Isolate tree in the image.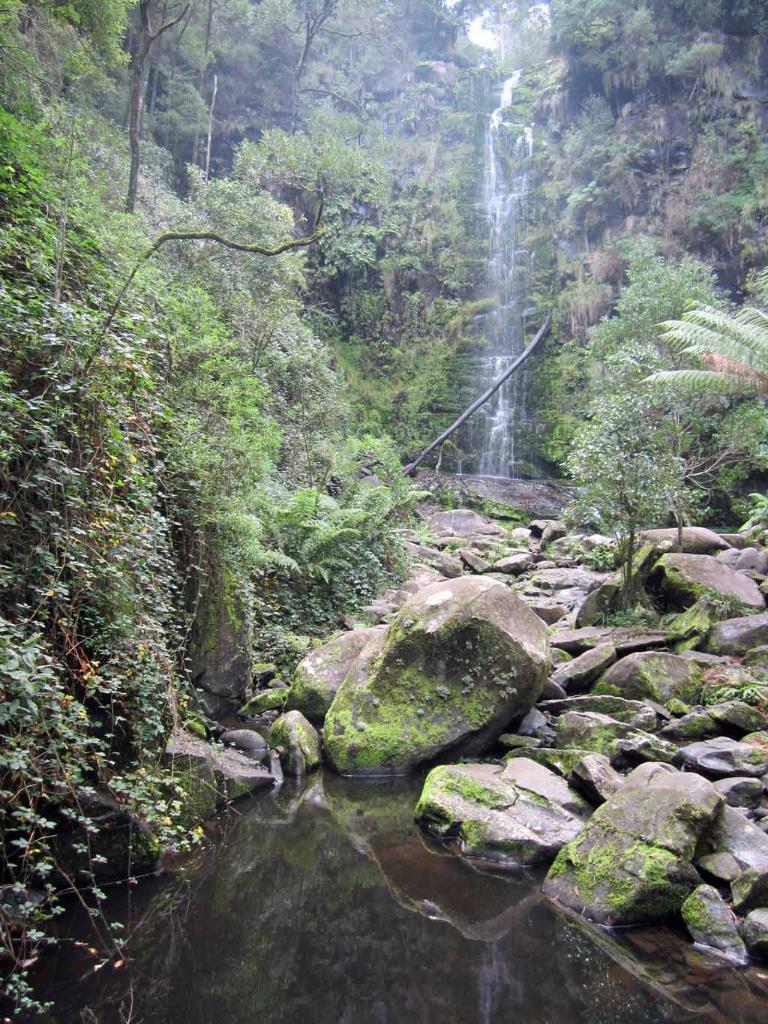
Isolated region: x1=258 y1=0 x2=394 y2=87.
